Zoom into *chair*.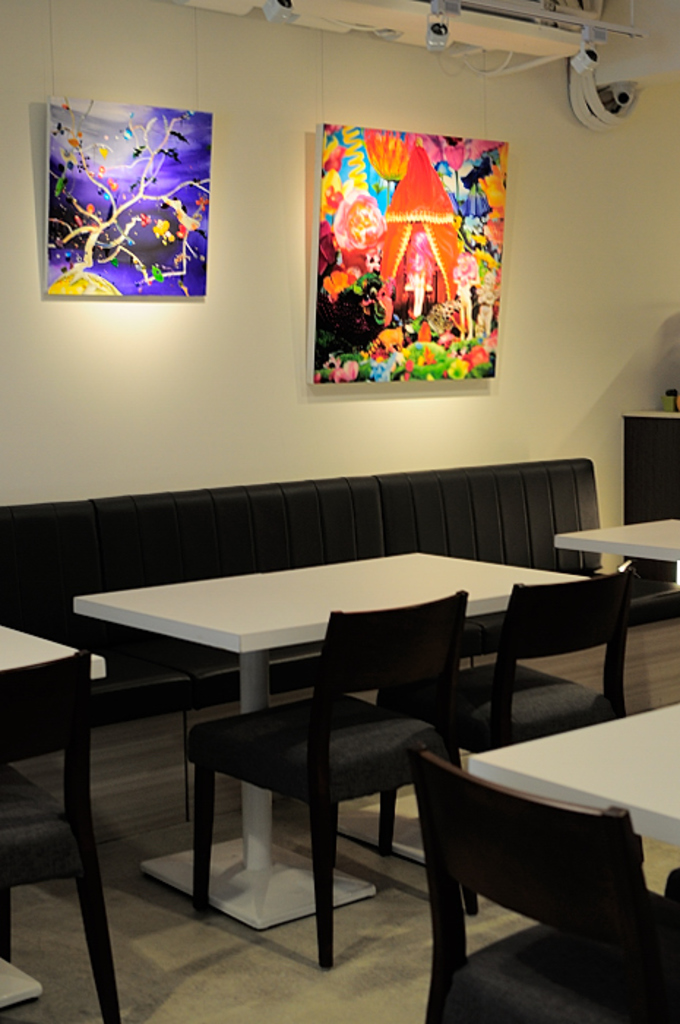
Zoom target: bbox(183, 610, 453, 963).
